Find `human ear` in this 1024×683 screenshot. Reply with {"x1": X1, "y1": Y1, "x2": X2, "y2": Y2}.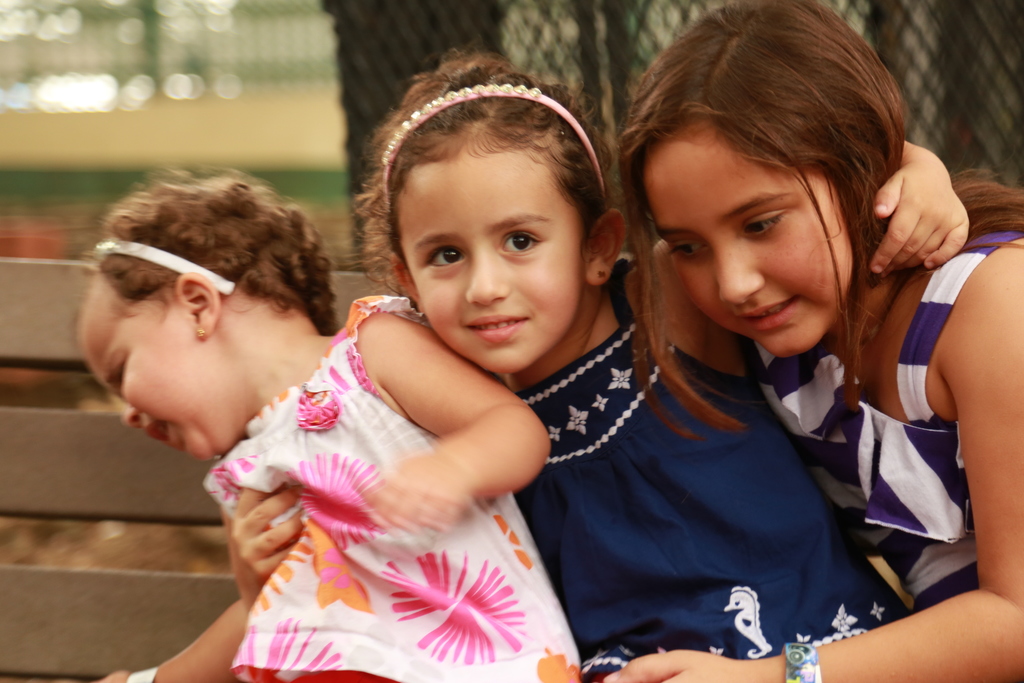
{"x1": 587, "y1": 213, "x2": 624, "y2": 284}.
